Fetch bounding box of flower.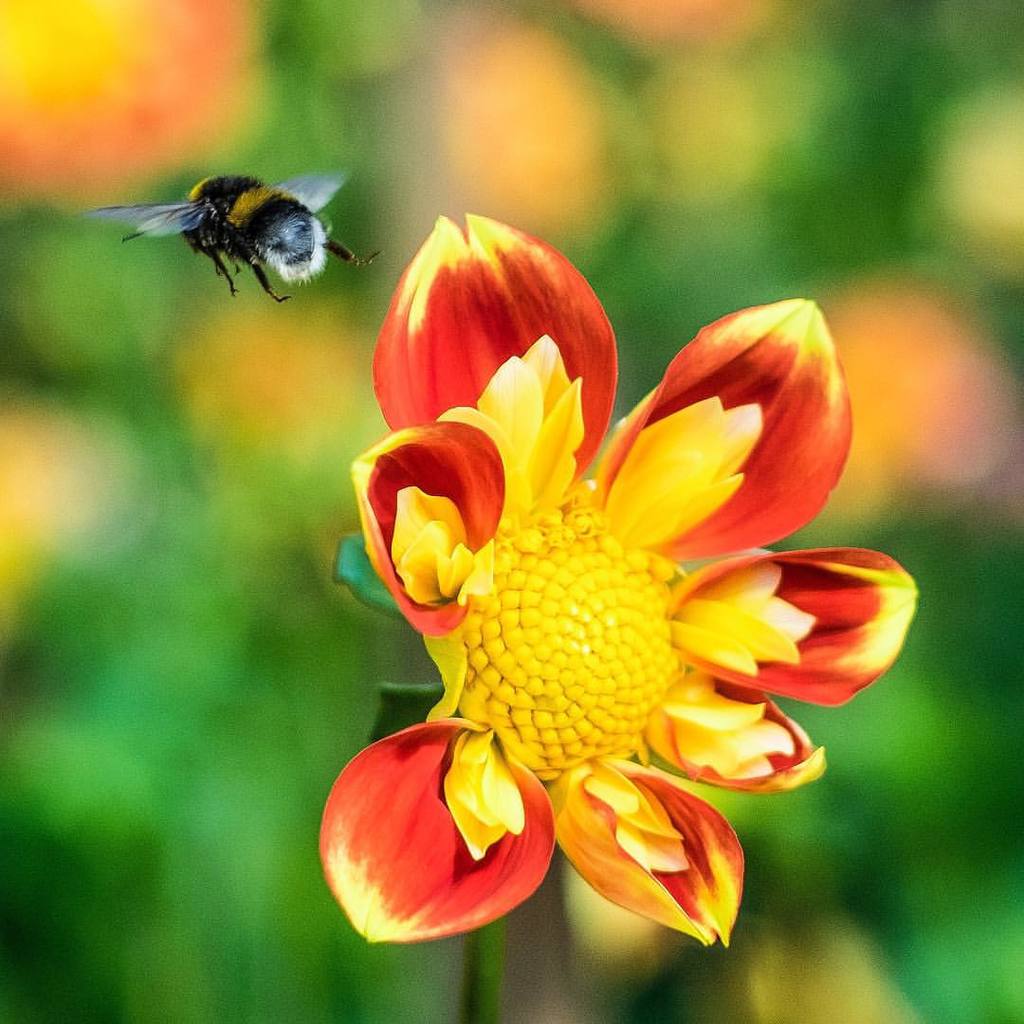
Bbox: rect(309, 247, 848, 973).
